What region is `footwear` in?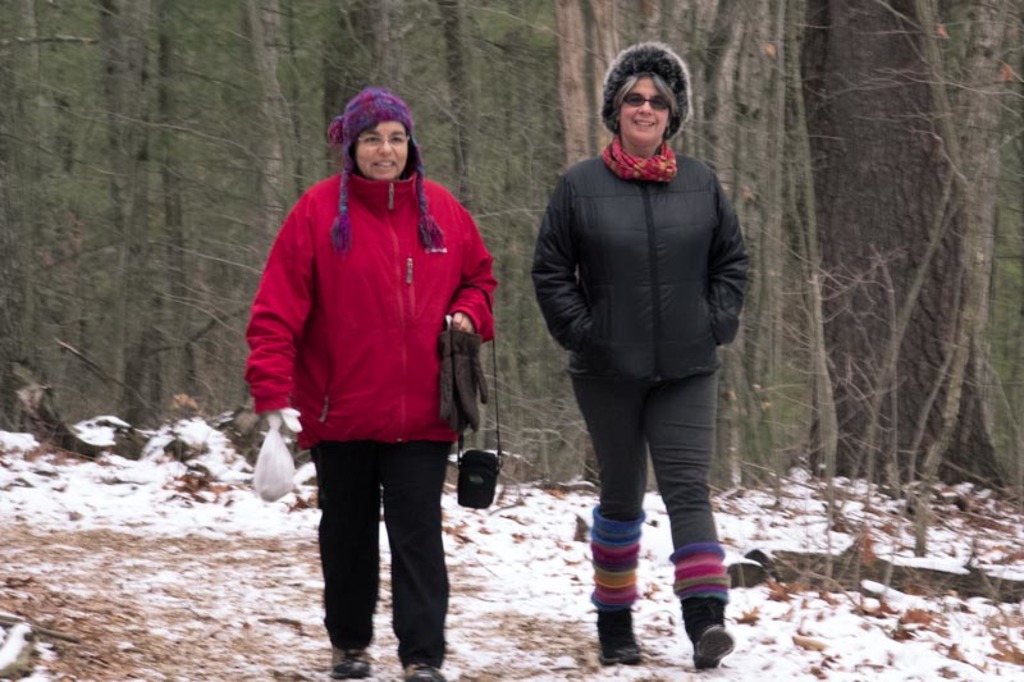
region(398, 663, 442, 681).
